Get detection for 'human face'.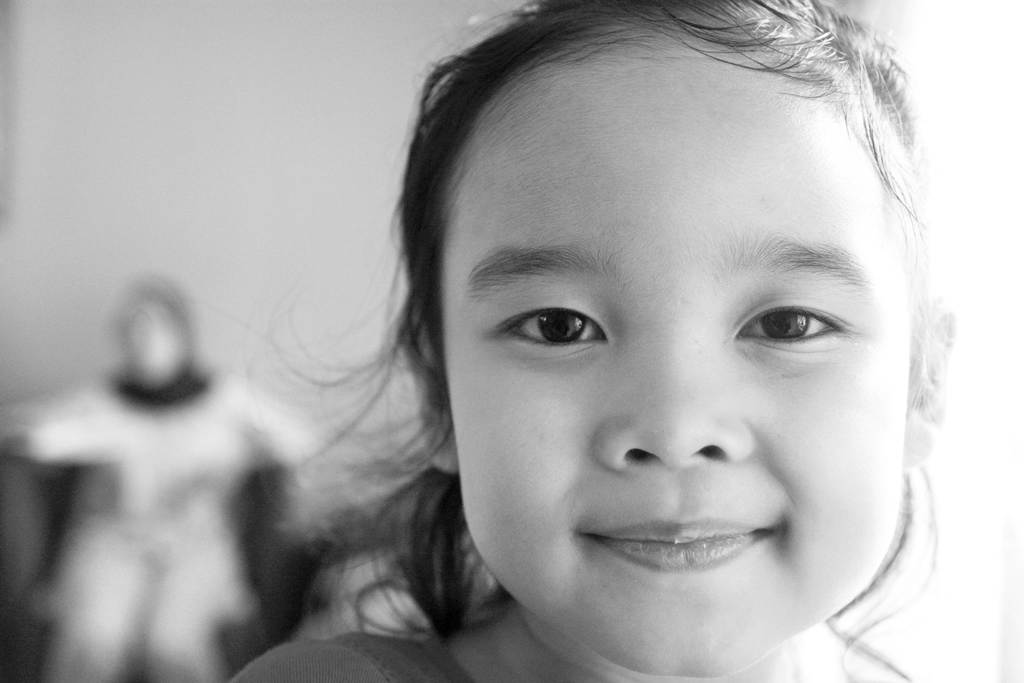
Detection: locate(440, 37, 910, 680).
